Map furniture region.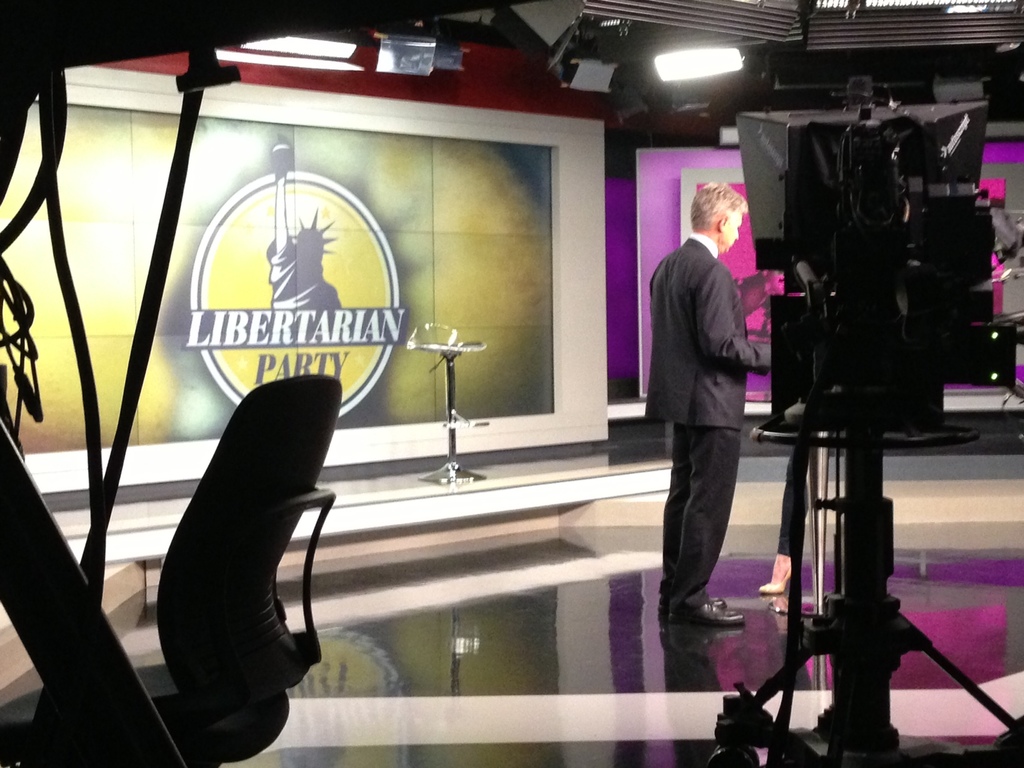
Mapped to {"x1": 0, "y1": 372, "x2": 342, "y2": 767}.
